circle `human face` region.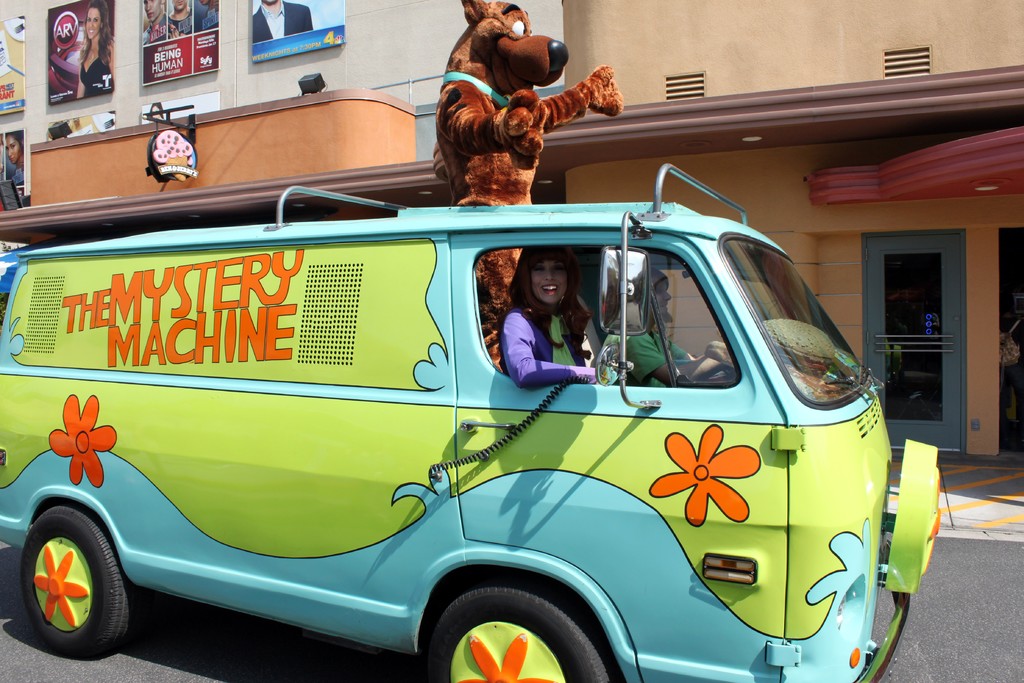
Region: pyautogui.locateOnScreen(143, 0, 168, 18).
